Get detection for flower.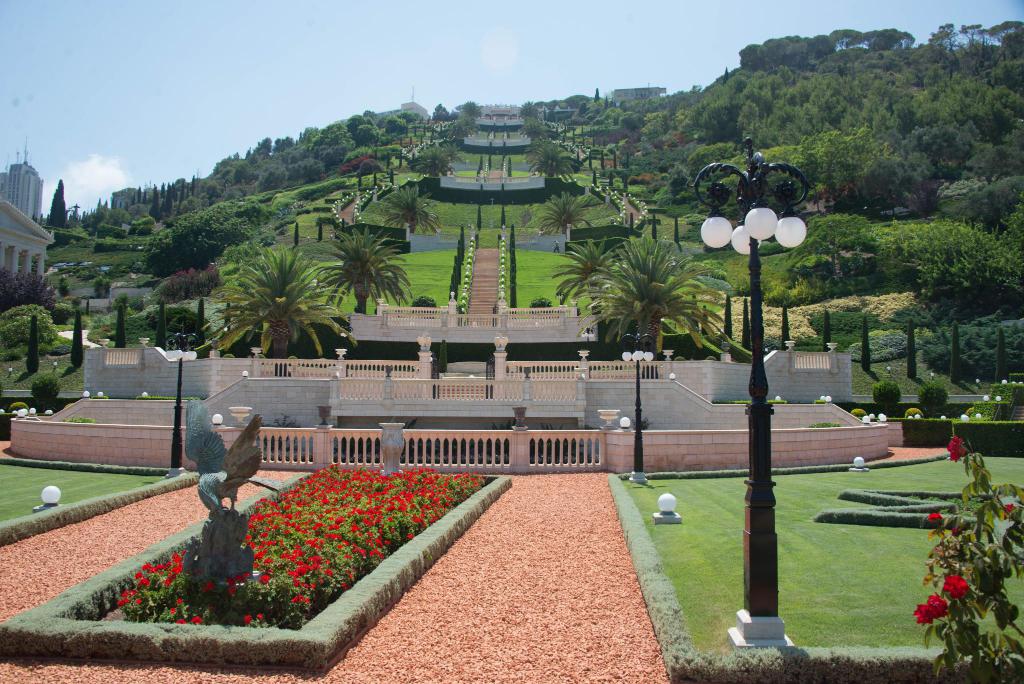
Detection: 942:576:968:601.
